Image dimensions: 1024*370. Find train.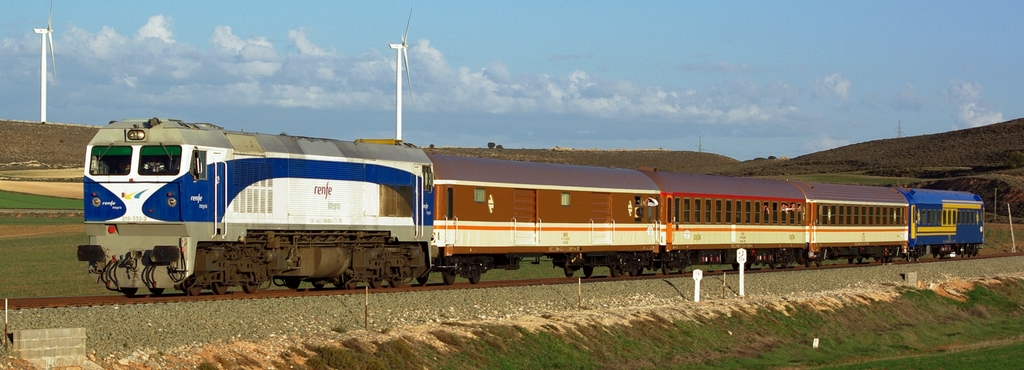
(left=72, top=113, right=989, bottom=294).
